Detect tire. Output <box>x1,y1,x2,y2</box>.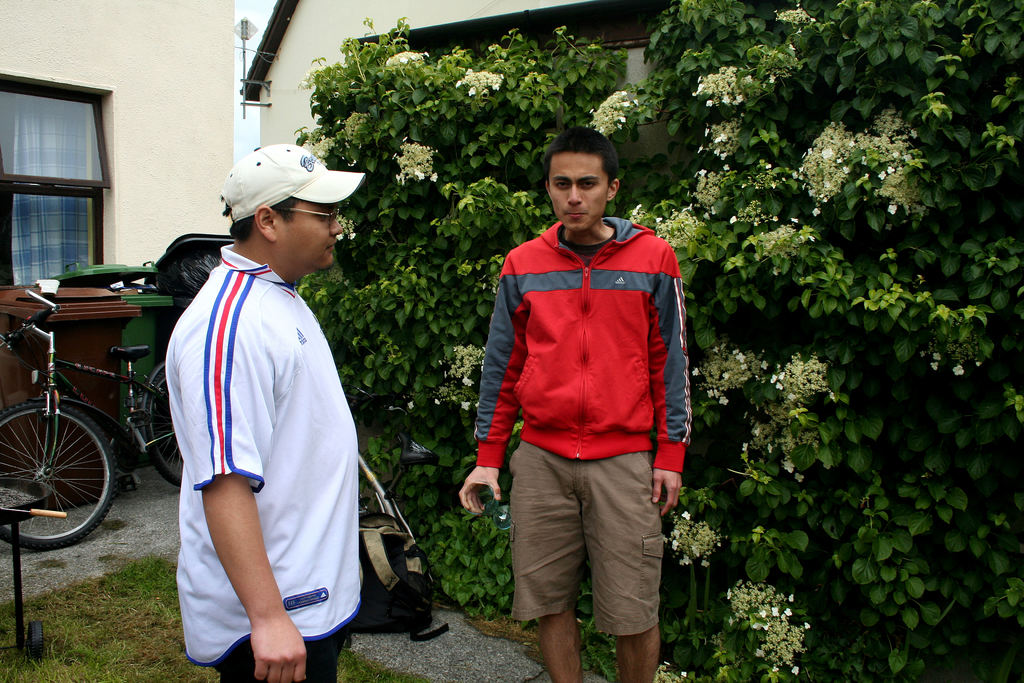
<box>4,396,110,555</box>.
